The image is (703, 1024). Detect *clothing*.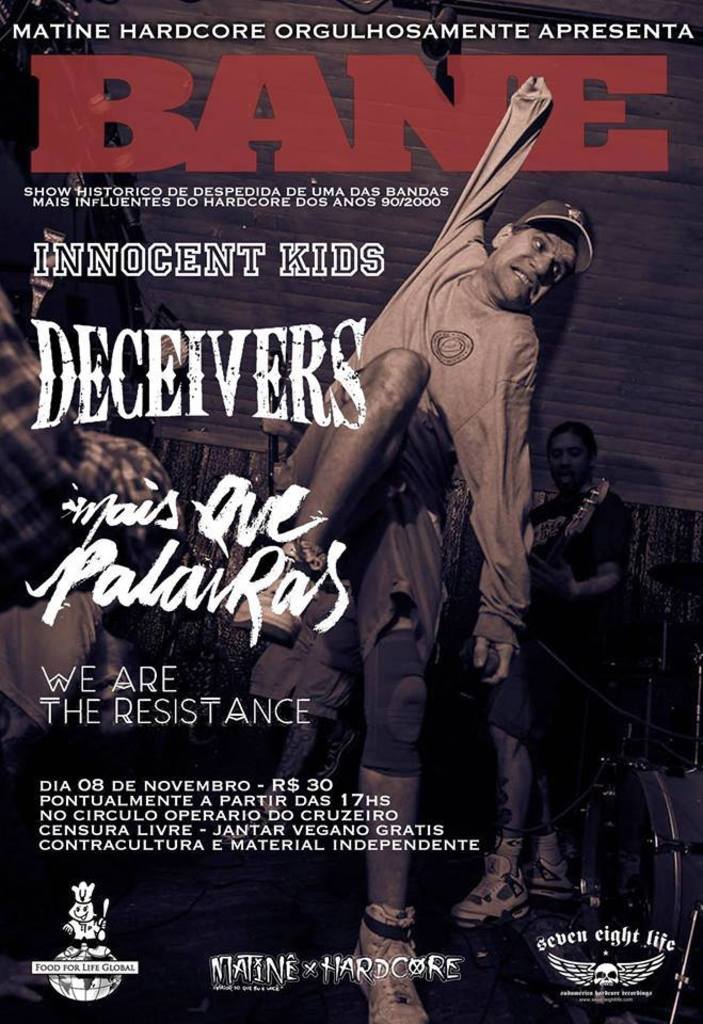
Detection: {"left": 272, "top": 92, "right": 533, "bottom": 742}.
